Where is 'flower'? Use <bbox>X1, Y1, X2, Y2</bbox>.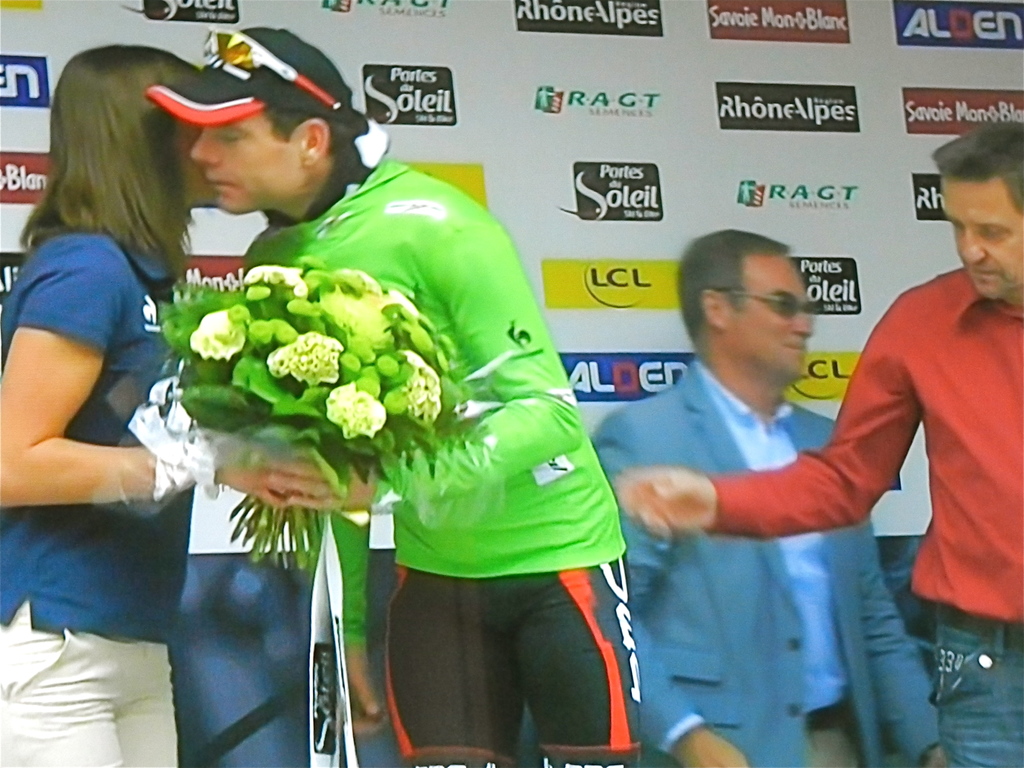
<bbox>243, 265, 314, 297</bbox>.
